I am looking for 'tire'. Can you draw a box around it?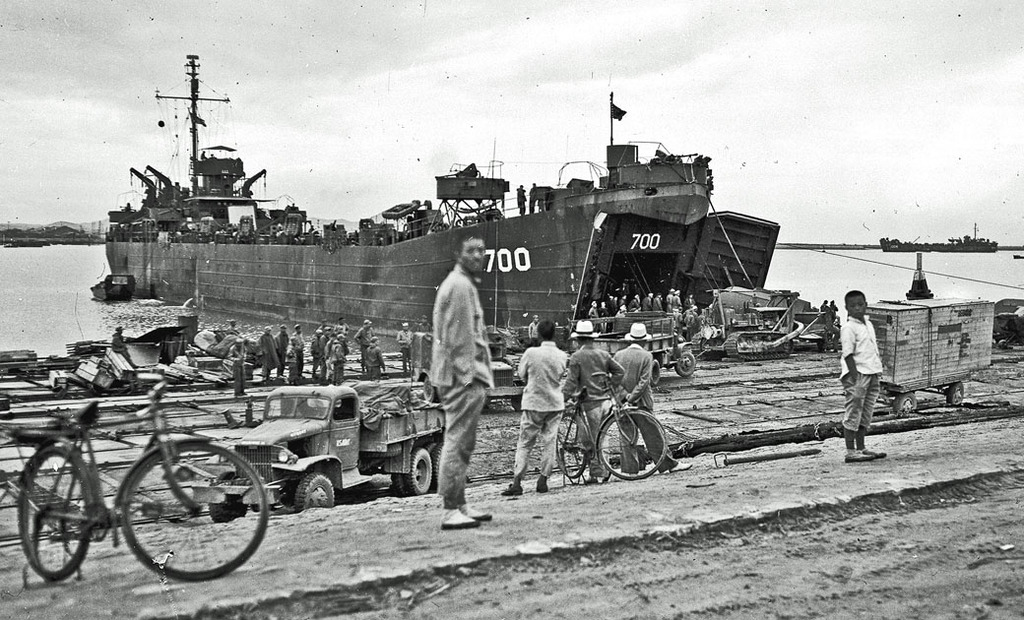
Sure, the bounding box is l=947, t=384, r=963, b=402.
